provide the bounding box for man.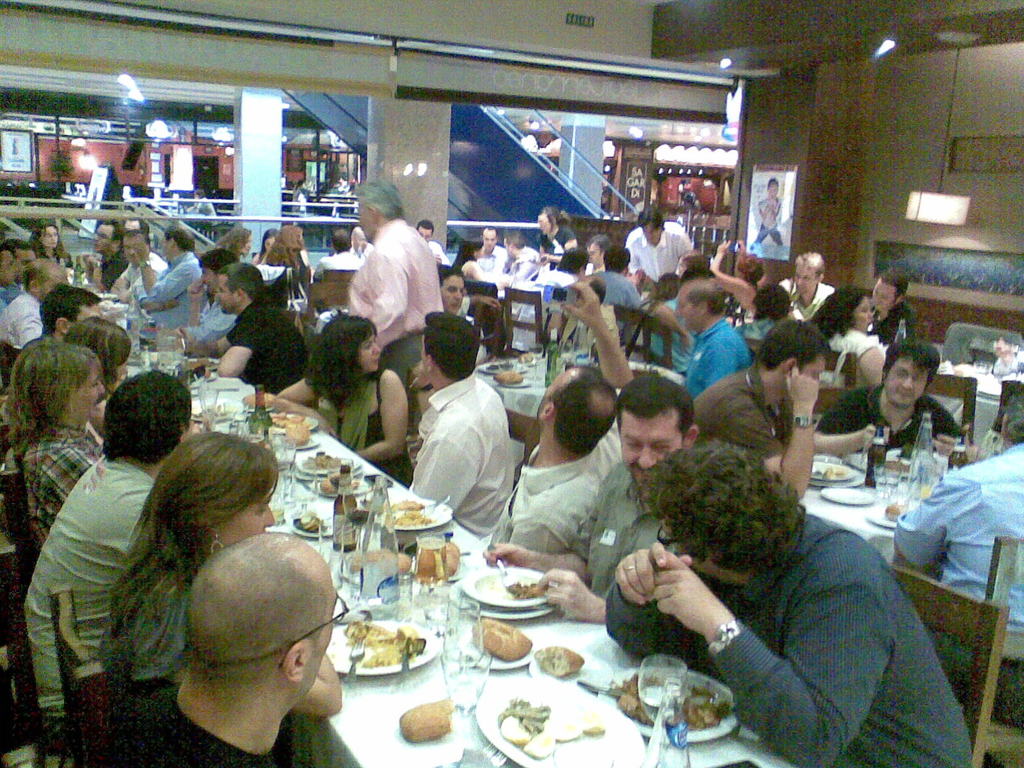
l=481, t=372, r=700, b=623.
